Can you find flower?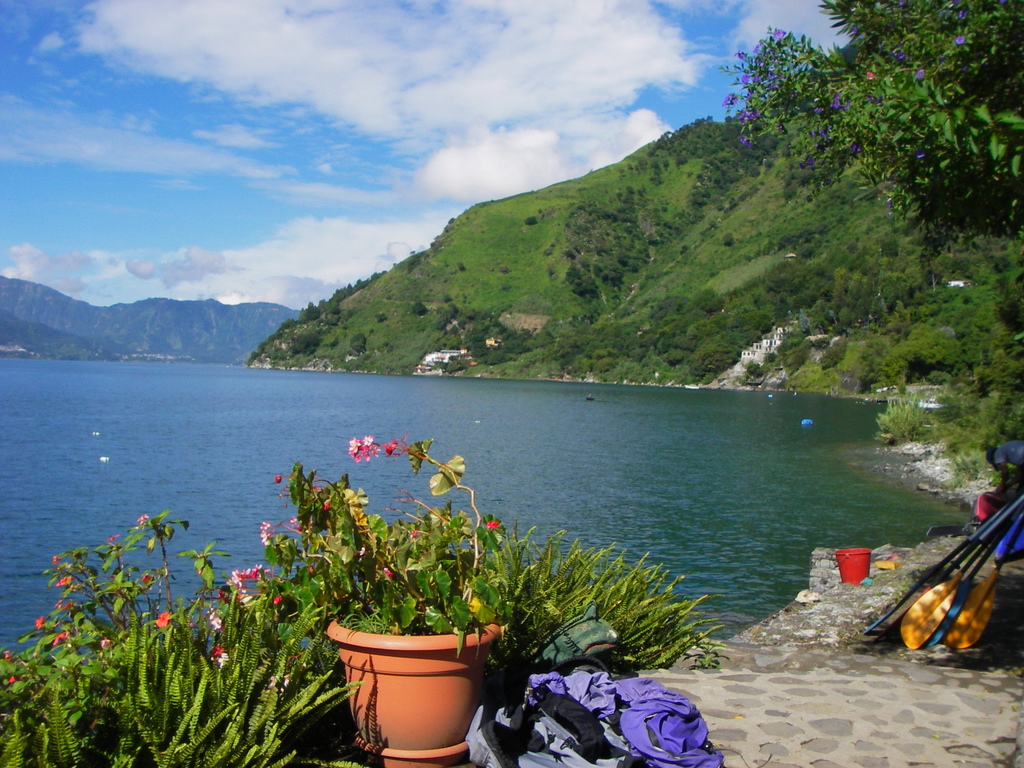
Yes, bounding box: x1=8 y1=673 x2=19 y2=682.
